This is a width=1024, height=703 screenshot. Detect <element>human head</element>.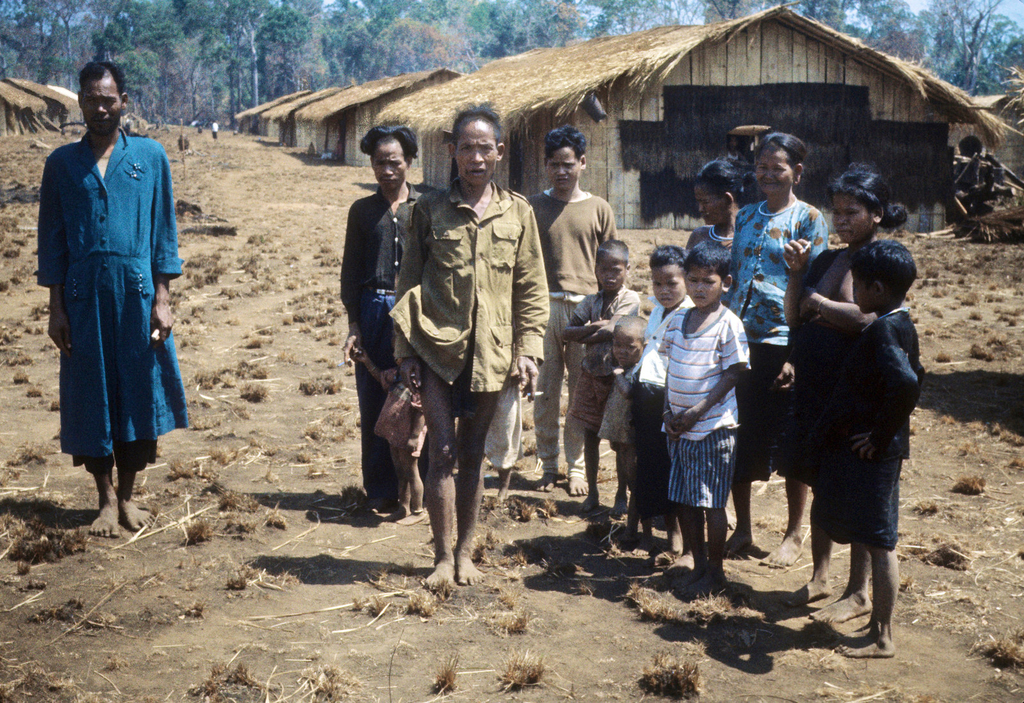
select_region(830, 161, 906, 245).
